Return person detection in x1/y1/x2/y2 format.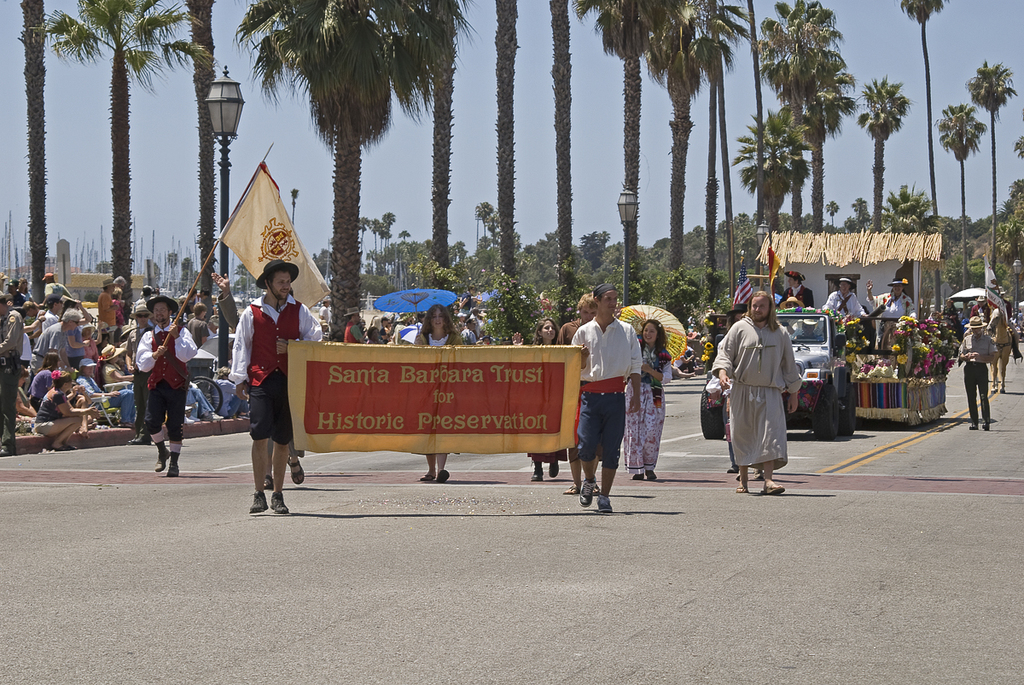
176/292/204/332.
